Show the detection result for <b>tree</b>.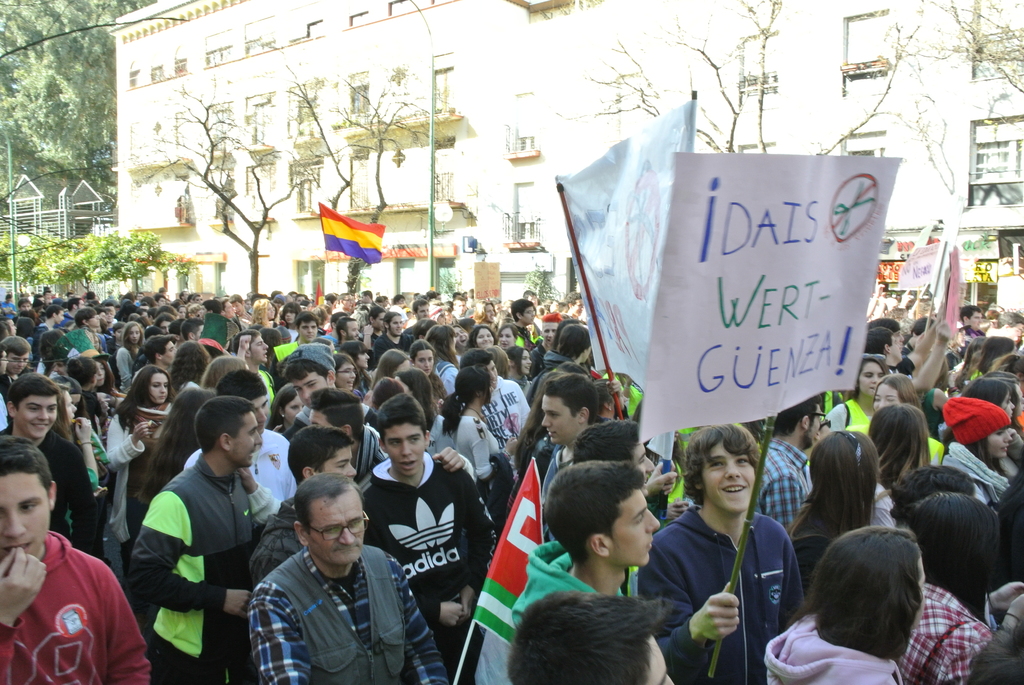
region(6, 12, 108, 225).
